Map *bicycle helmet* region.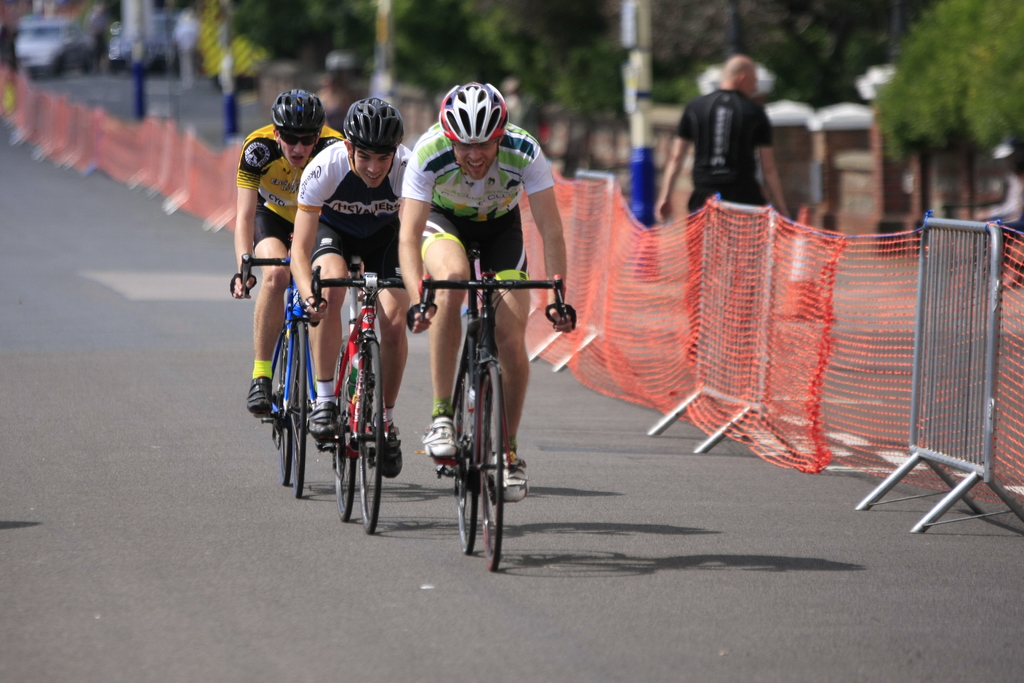
Mapped to box=[270, 85, 325, 133].
